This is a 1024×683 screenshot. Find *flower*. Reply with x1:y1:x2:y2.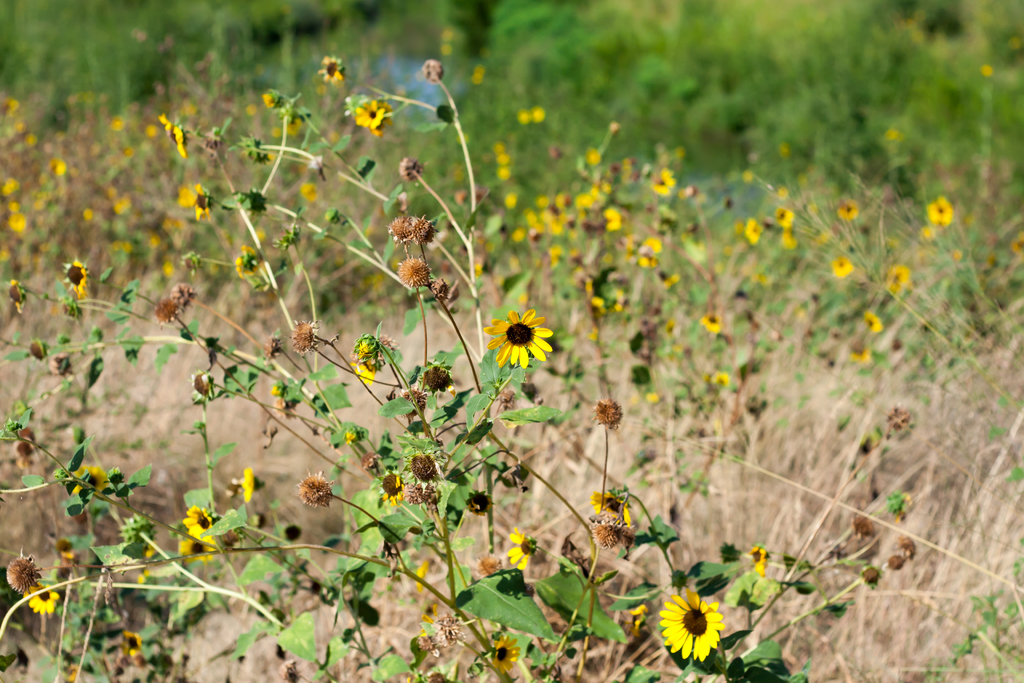
237:470:257:506.
